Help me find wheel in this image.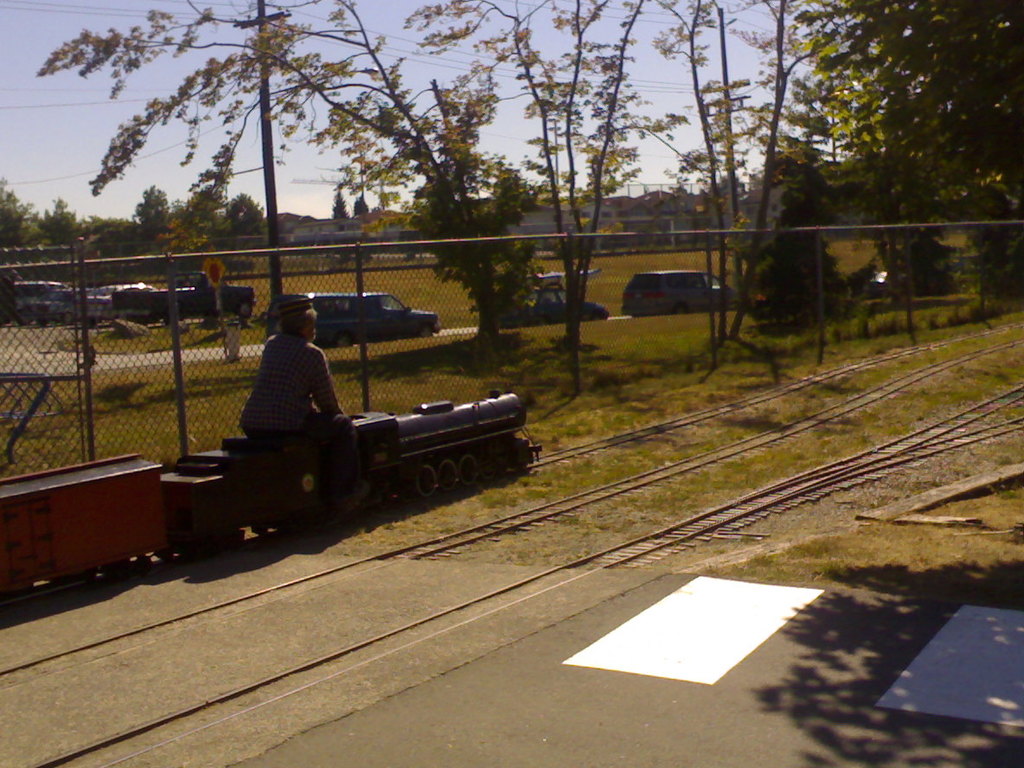
Found it: [62,316,71,325].
